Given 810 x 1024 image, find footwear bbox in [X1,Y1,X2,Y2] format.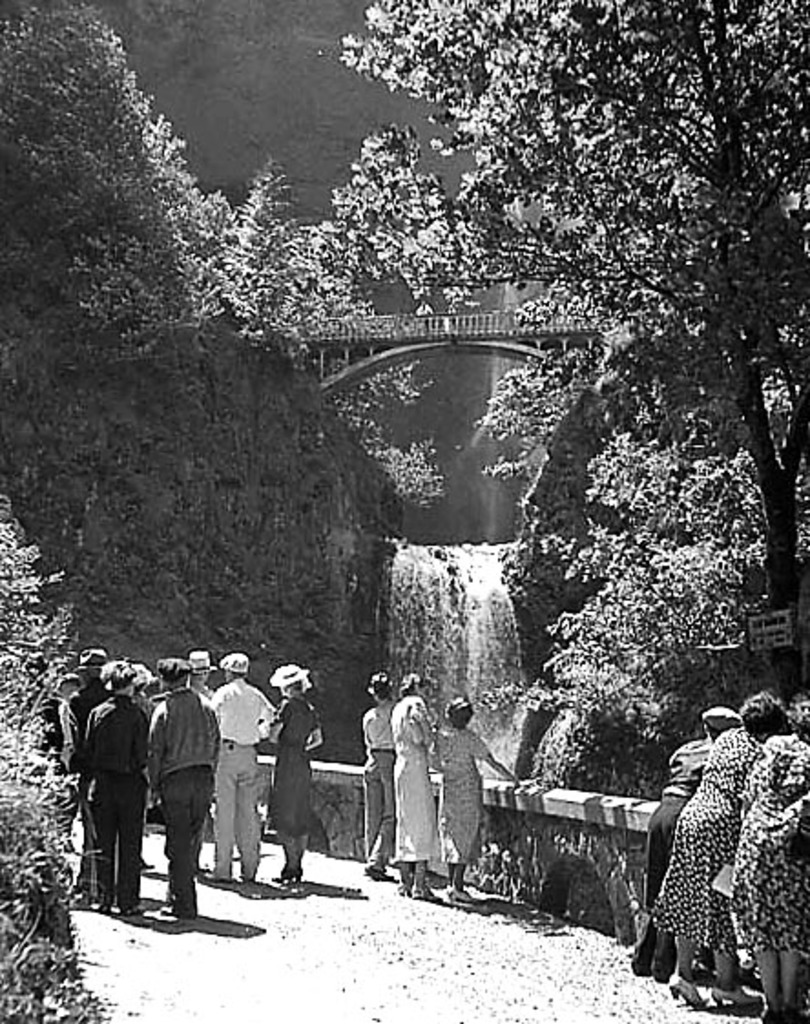
[441,883,476,909].
